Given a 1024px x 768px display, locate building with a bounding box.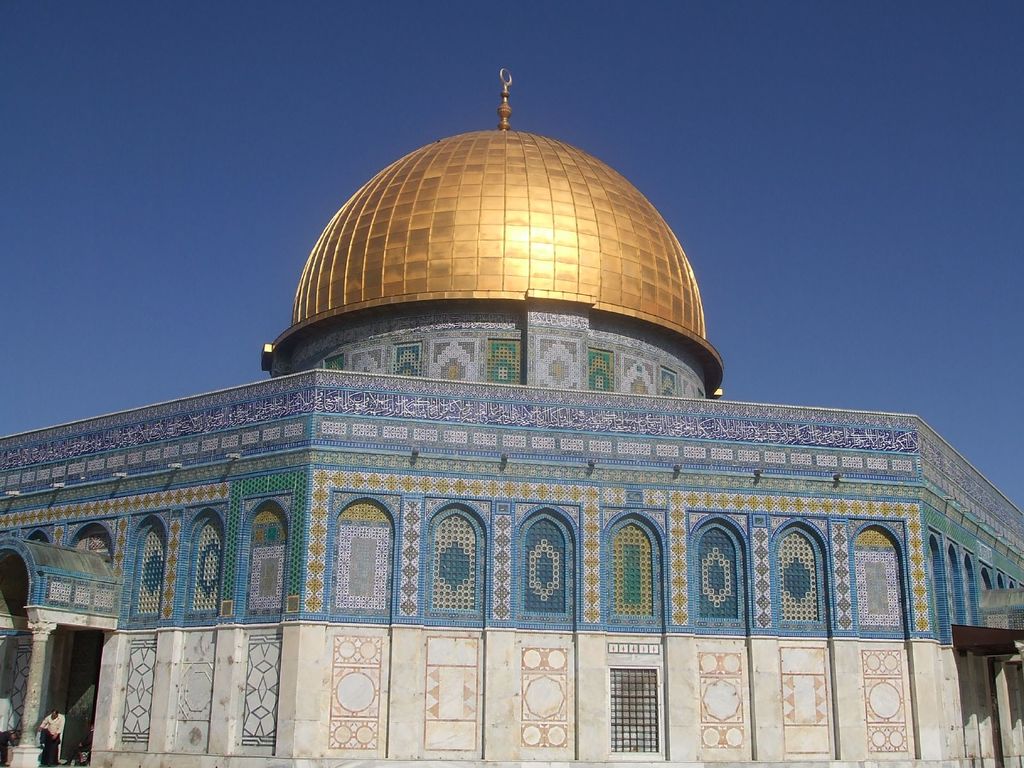
Located: region(0, 70, 1023, 767).
